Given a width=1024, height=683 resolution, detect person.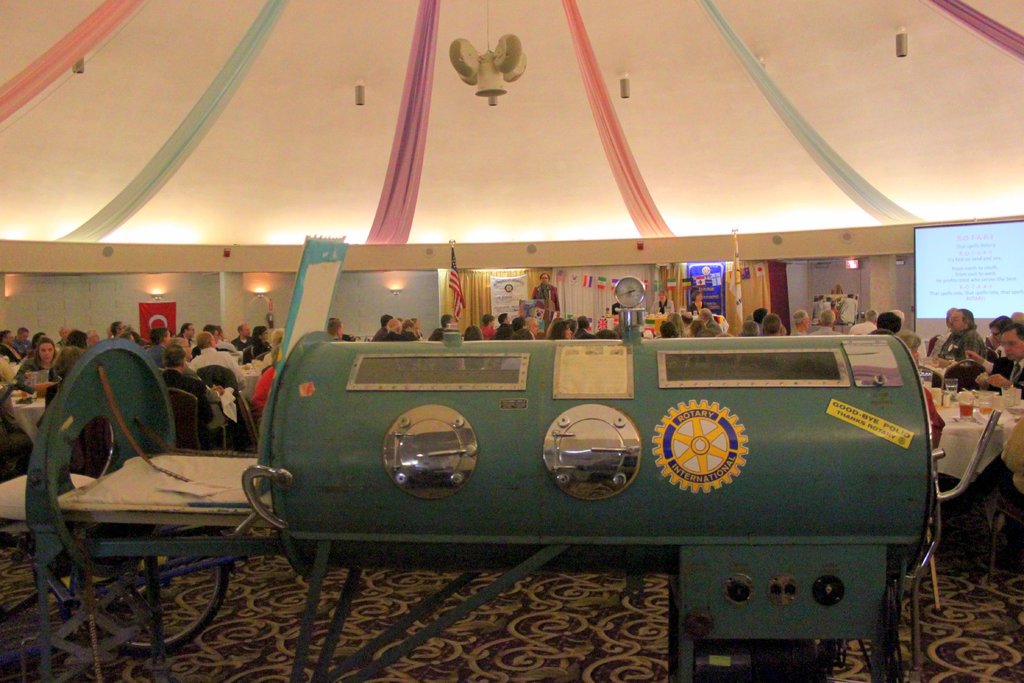
[530,272,563,320].
